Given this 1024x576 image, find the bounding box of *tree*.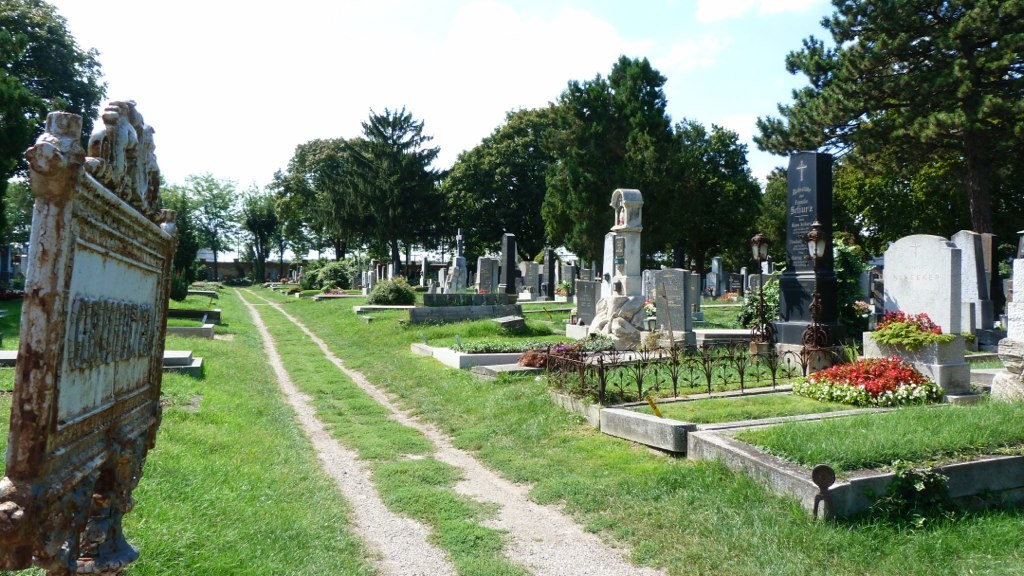
(330, 107, 452, 287).
